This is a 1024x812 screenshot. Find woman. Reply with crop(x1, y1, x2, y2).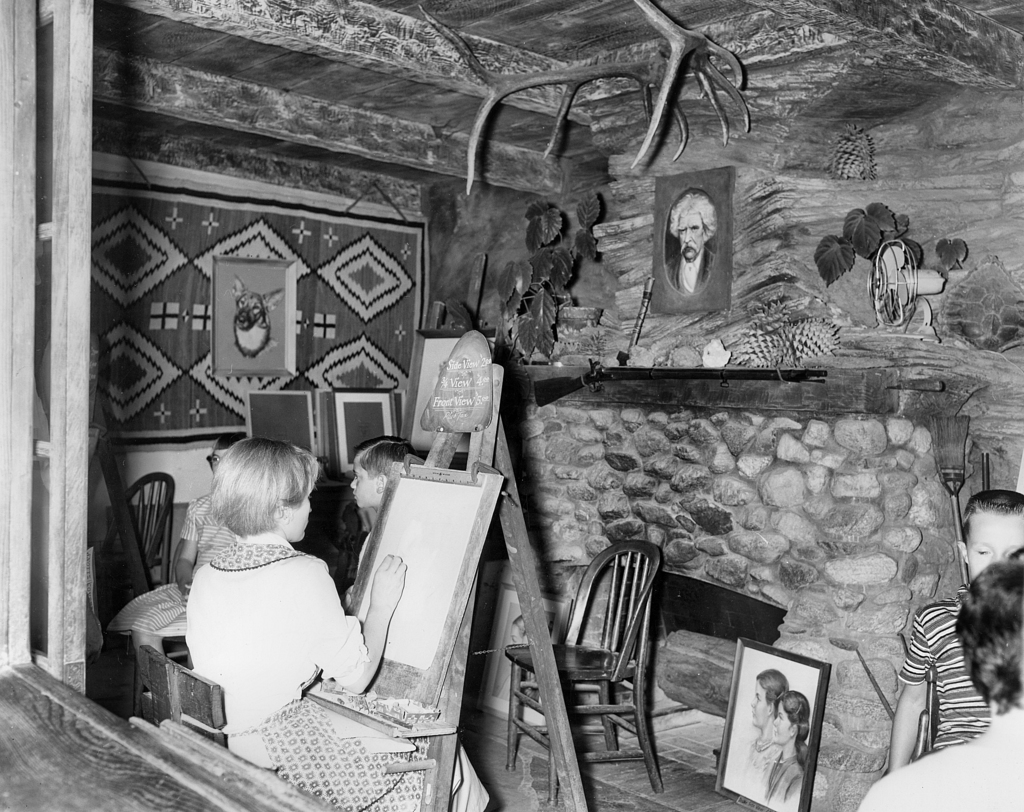
crop(182, 438, 497, 811).
